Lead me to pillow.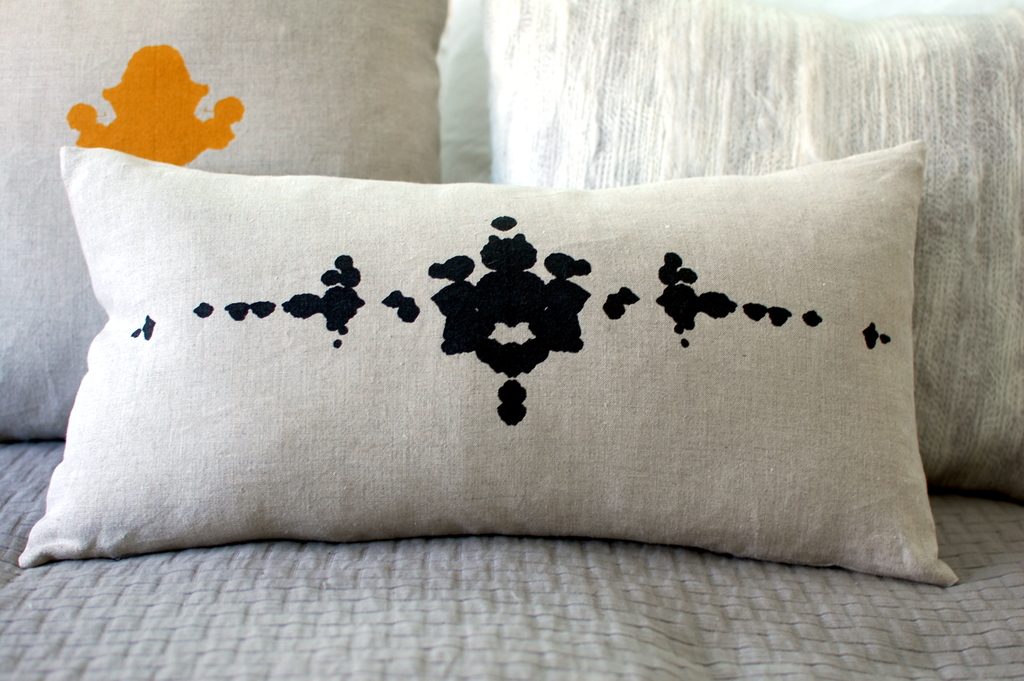
Lead to box(18, 141, 959, 583).
